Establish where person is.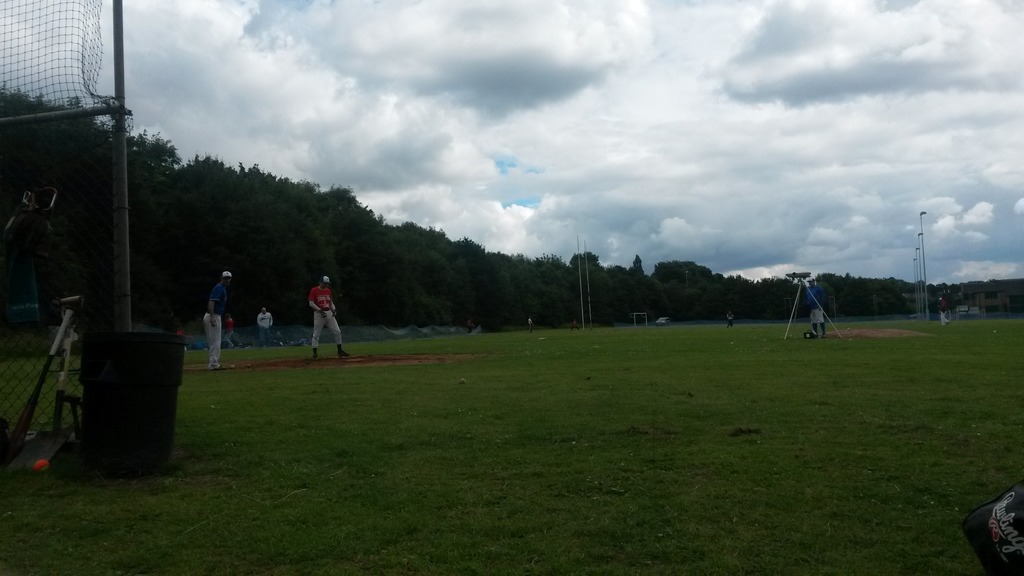
Established at [296, 277, 339, 364].
